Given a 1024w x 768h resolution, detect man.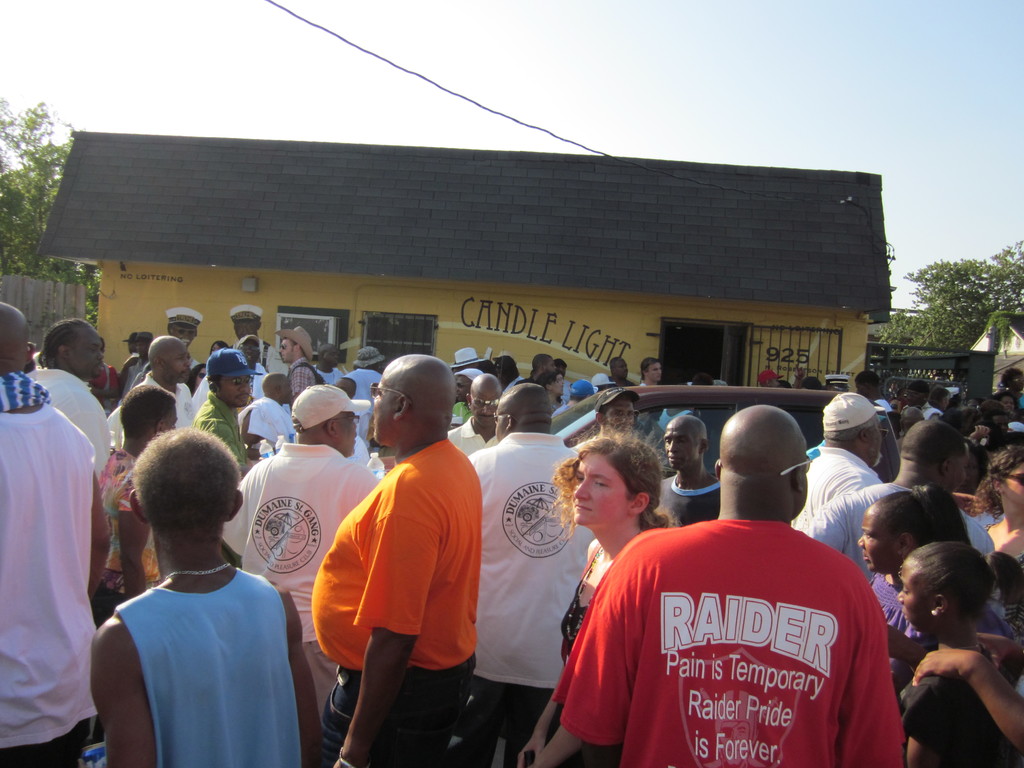
bbox=(467, 381, 596, 767).
